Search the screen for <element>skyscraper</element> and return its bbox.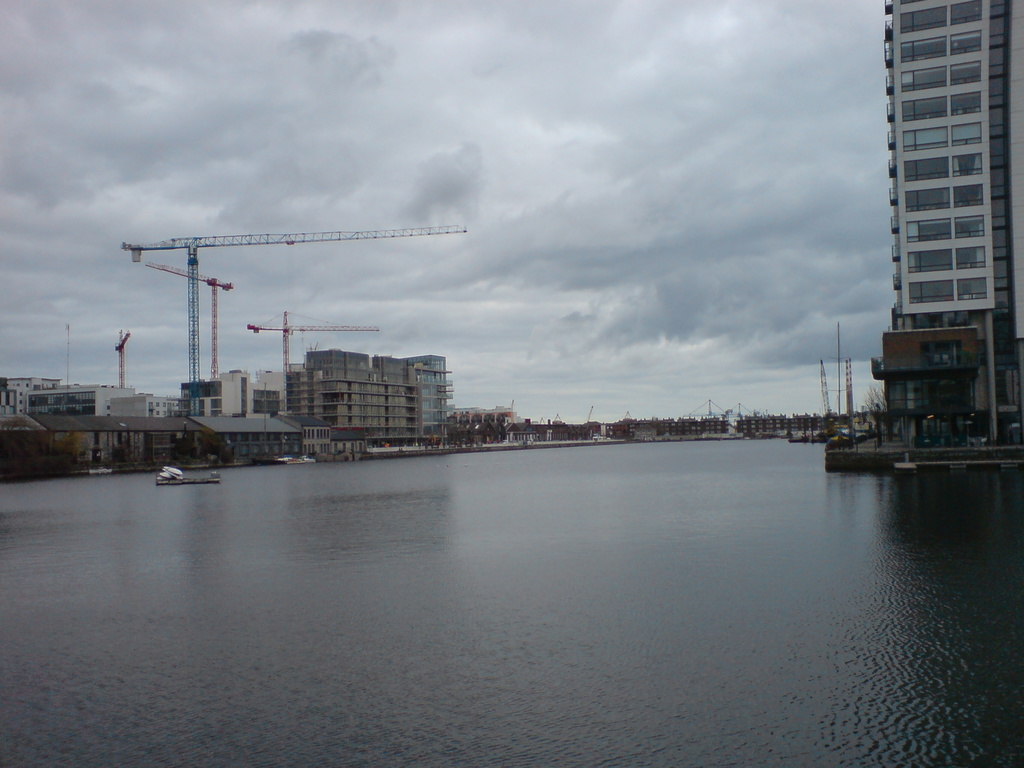
Found: left=403, top=346, right=462, bottom=452.
